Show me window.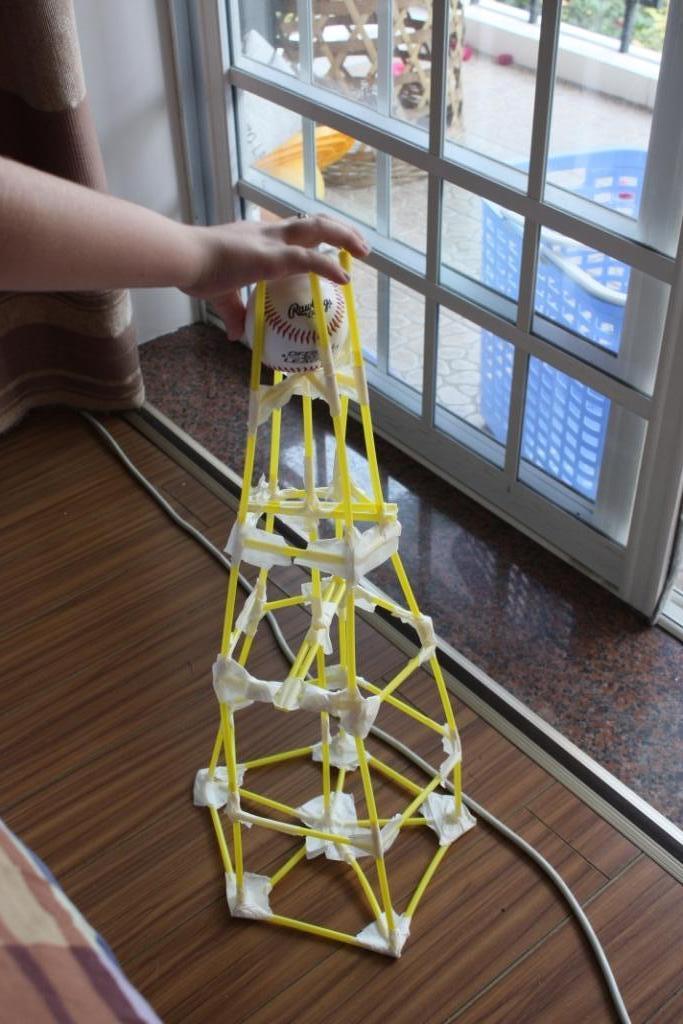
window is here: box=[128, 0, 682, 677].
